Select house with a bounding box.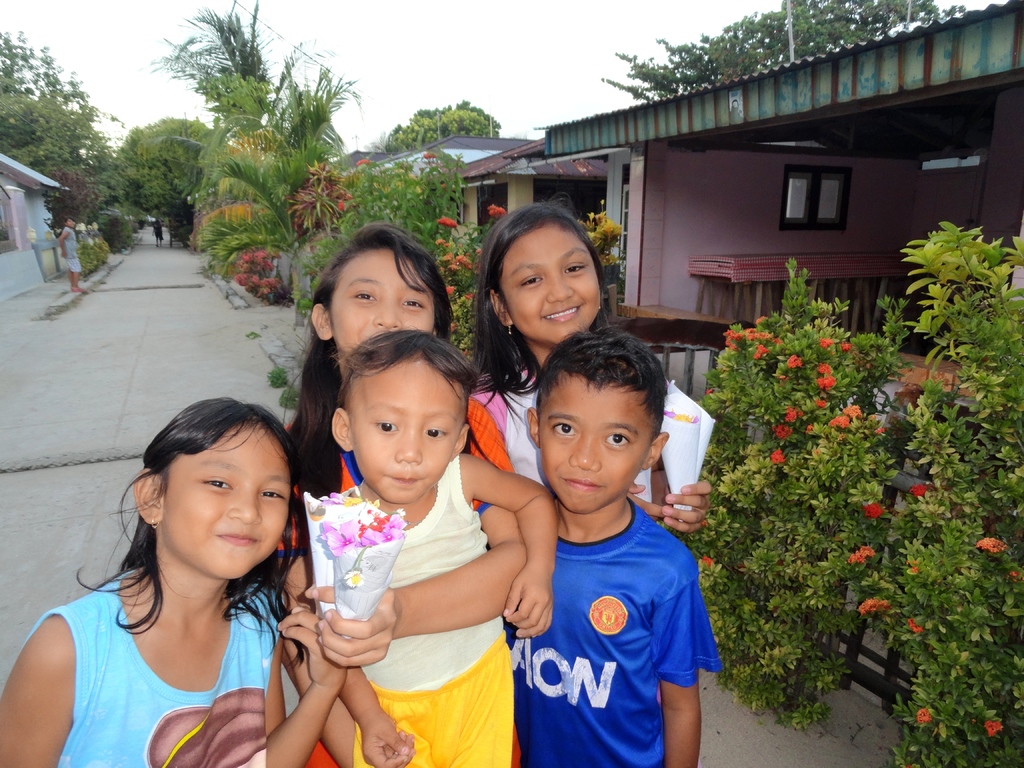
{"left": 369, "top": 130, "right": 614, "bottom": 271}.
